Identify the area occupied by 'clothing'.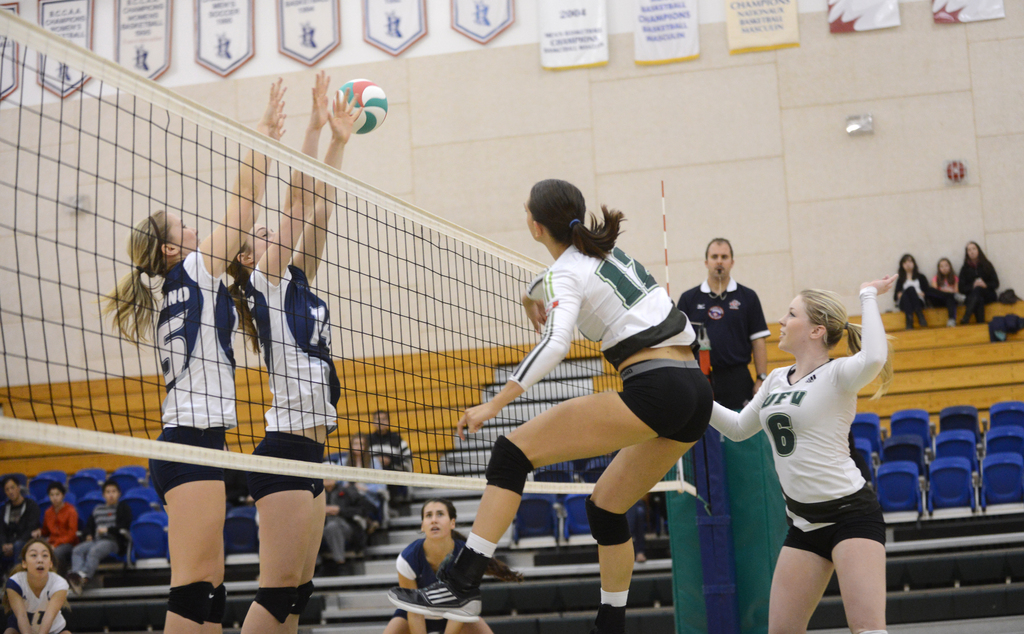
Area: Rect(45, 503, 76, 574).
